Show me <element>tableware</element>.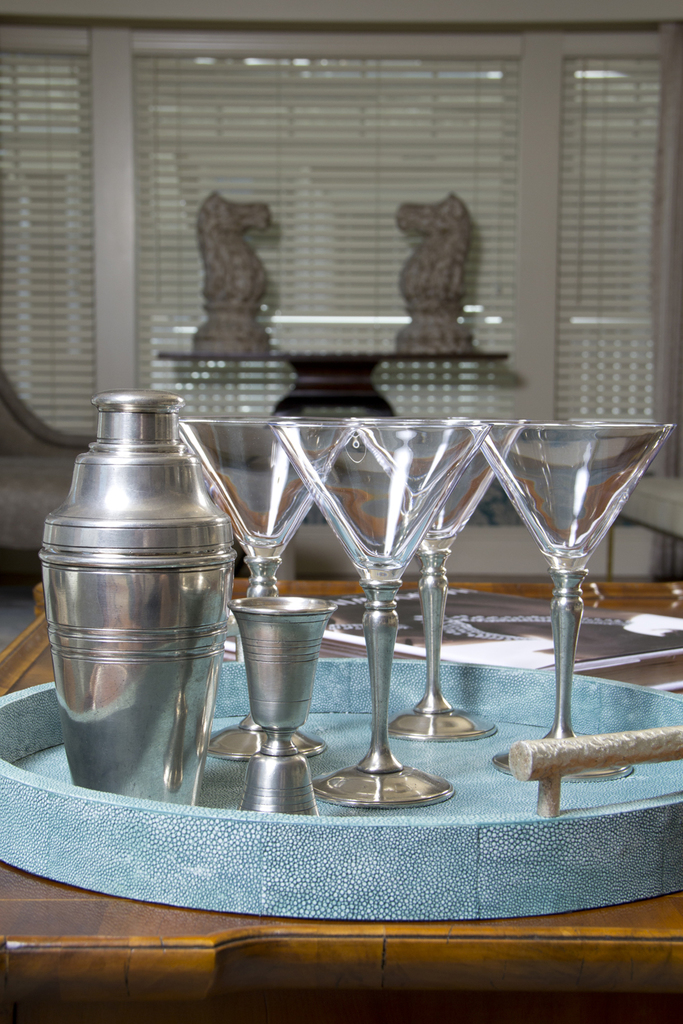
<element>tableware</element> is here: box(174, 415, 350, 762).
